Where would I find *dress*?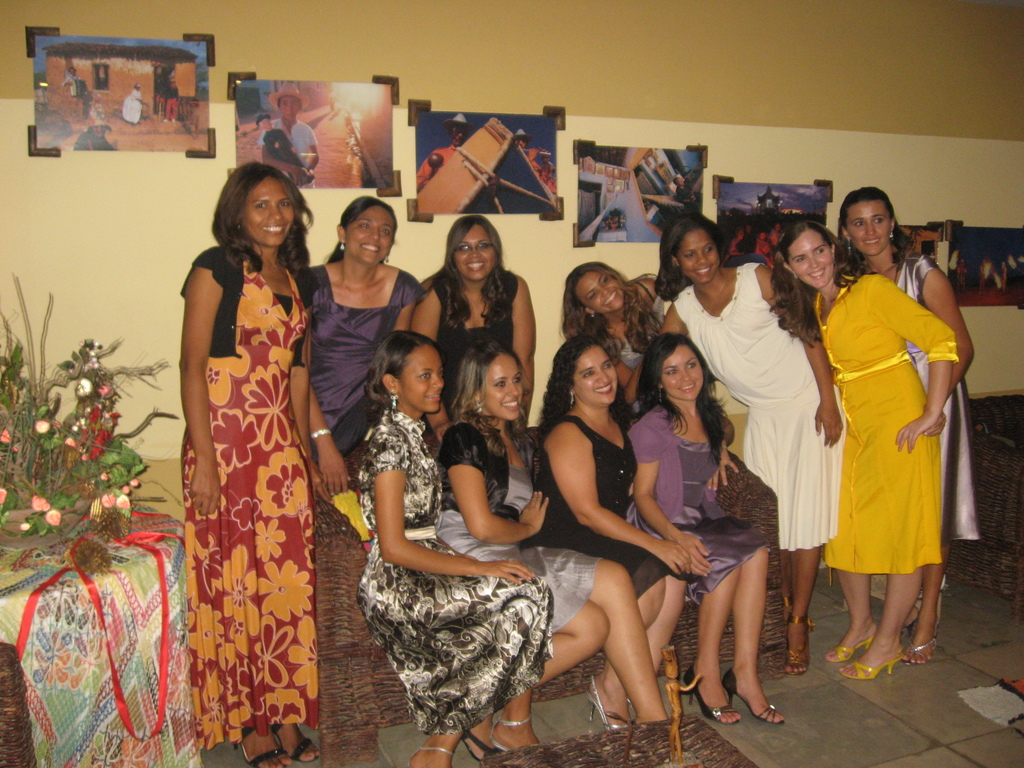
At 436/274/518/408.
